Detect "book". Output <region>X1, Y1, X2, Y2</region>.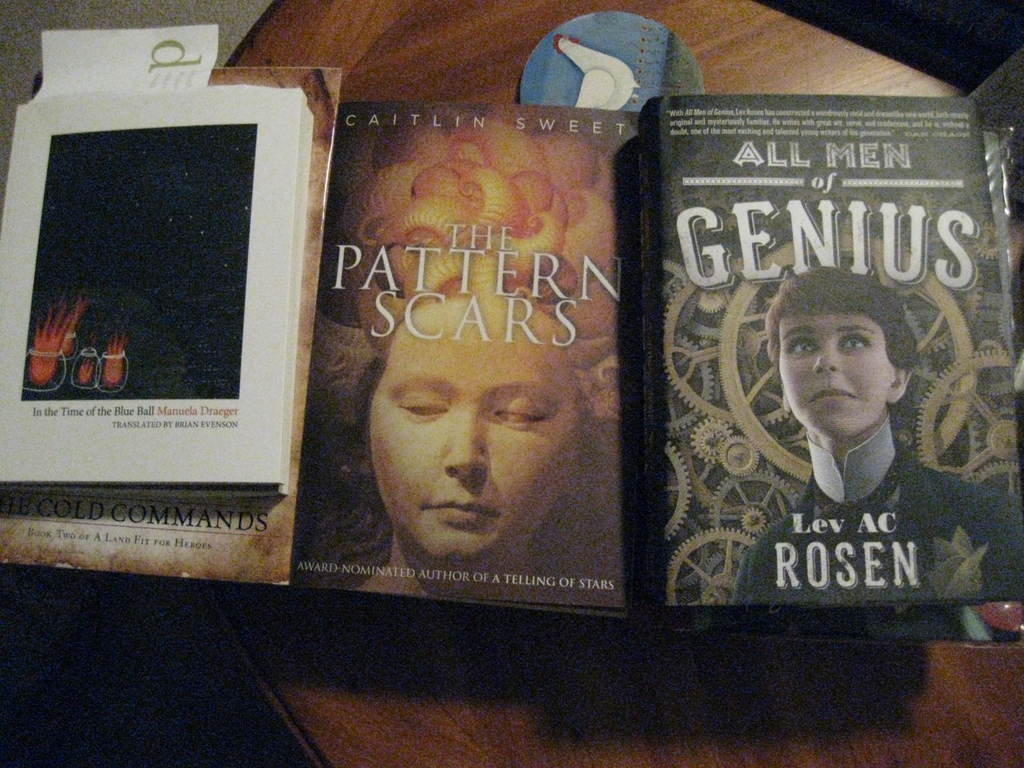
<region>292, 100, 650, 621</region>.
